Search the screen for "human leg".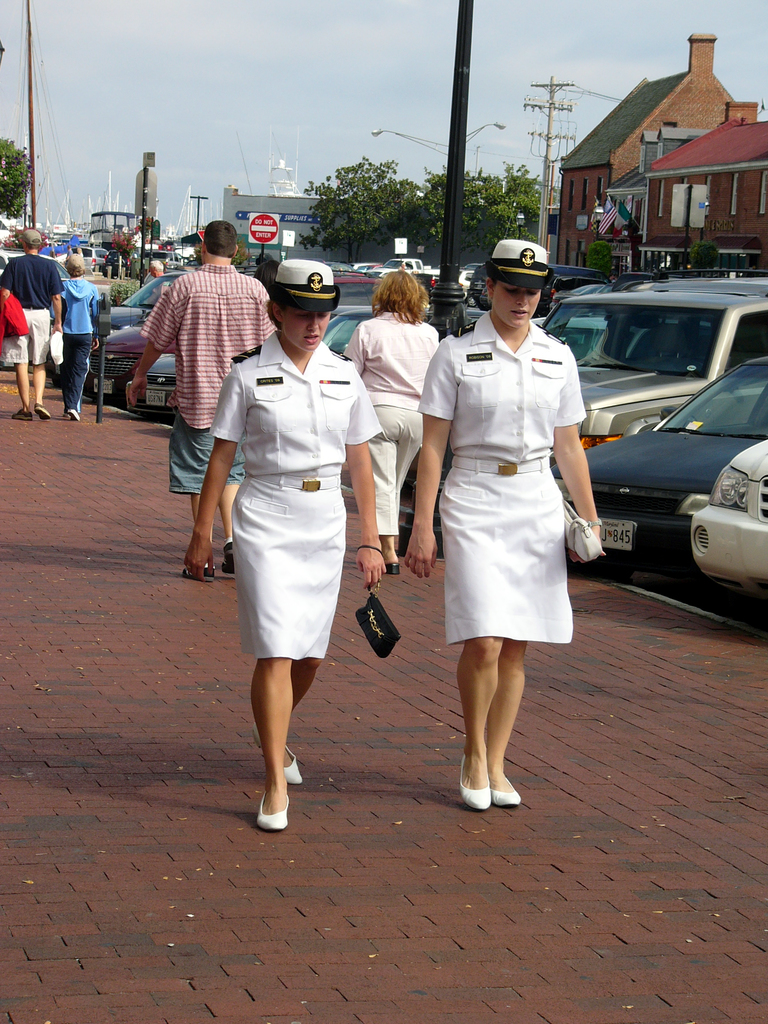
Found at (371, 410, 401, 560).
